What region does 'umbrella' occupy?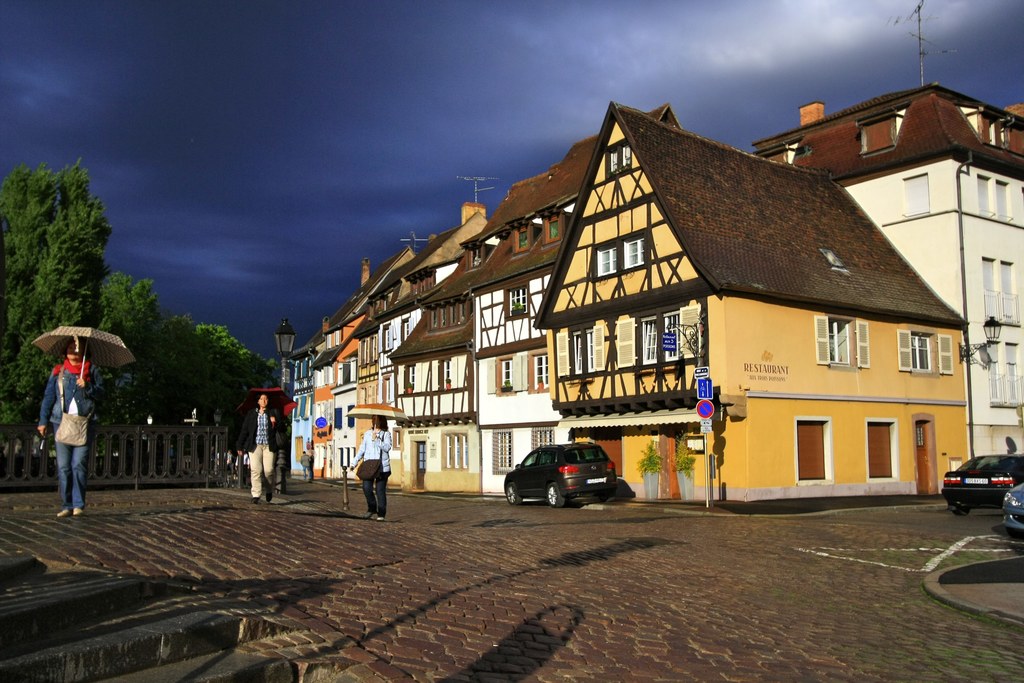
Rect(32, 325, 137, 379).
